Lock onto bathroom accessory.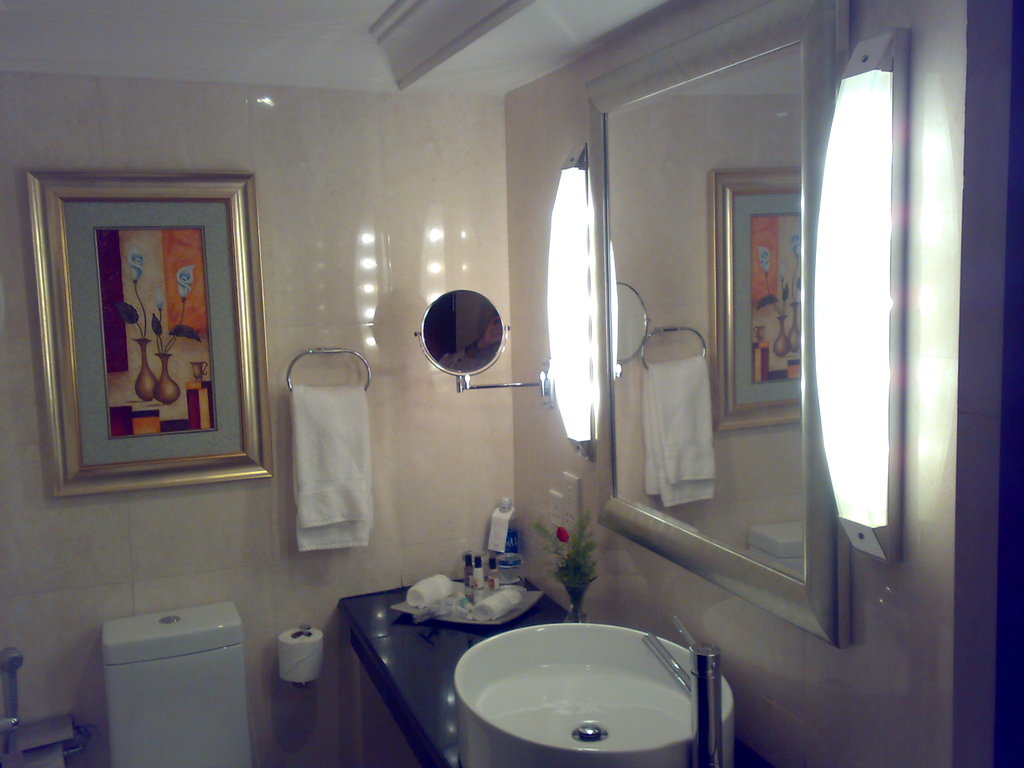
Locked: box=[293, 620, 310, 689].
